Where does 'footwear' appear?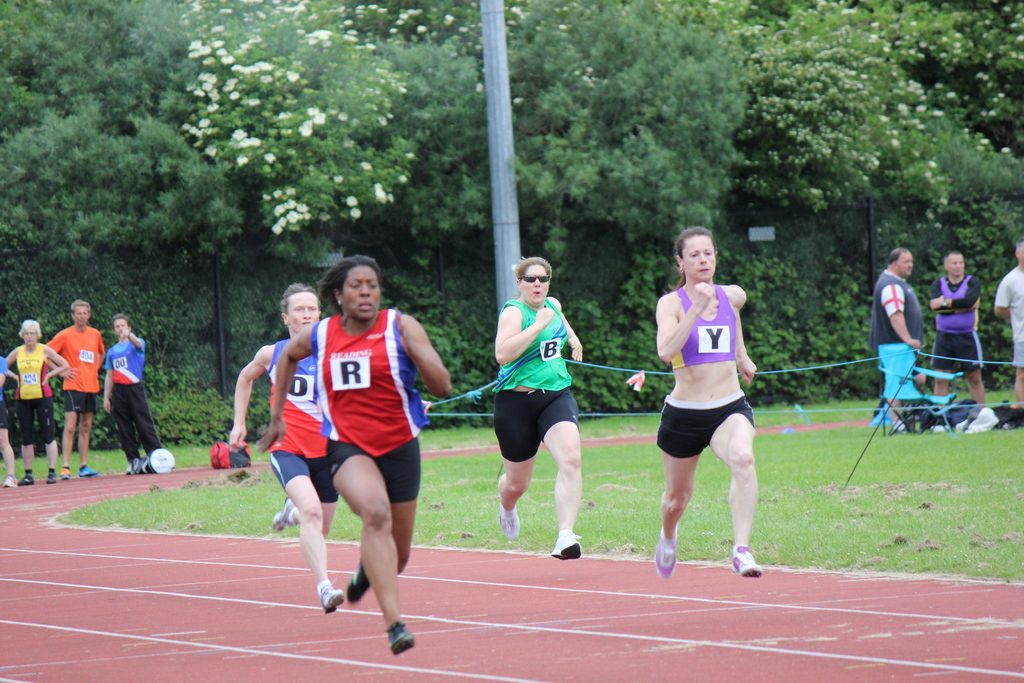
Appears at x1=59 y1=463 x2=74 y2=484.
